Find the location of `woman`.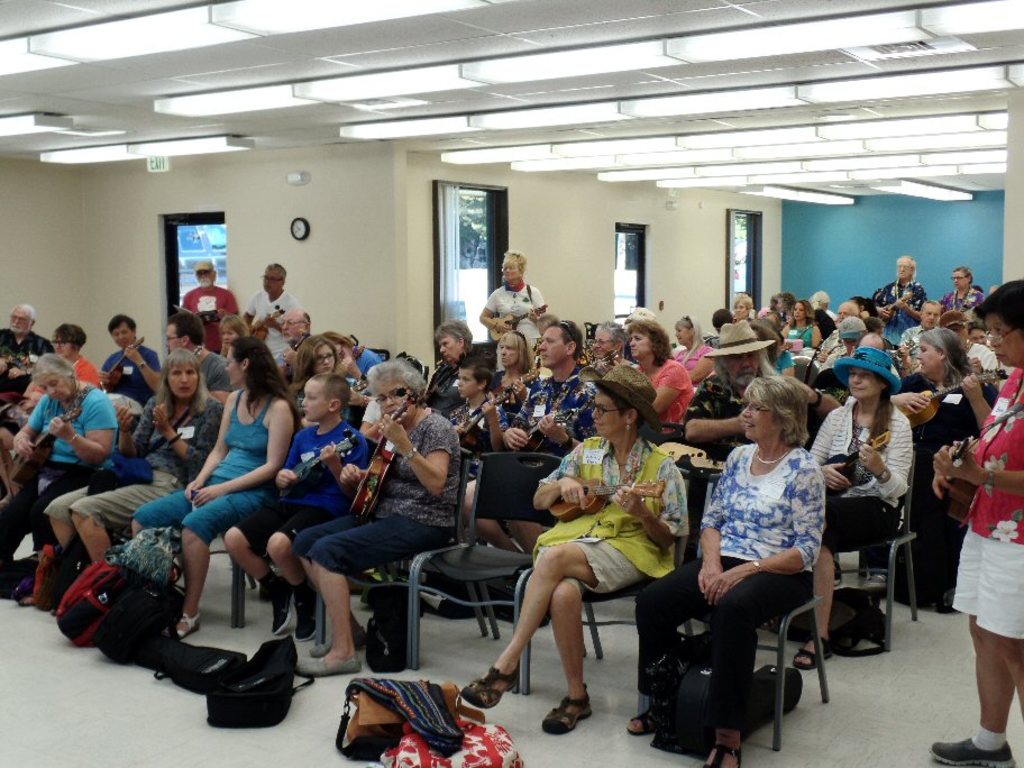
Location: <bbox>888, 328, 1000, 616</bbox>.
